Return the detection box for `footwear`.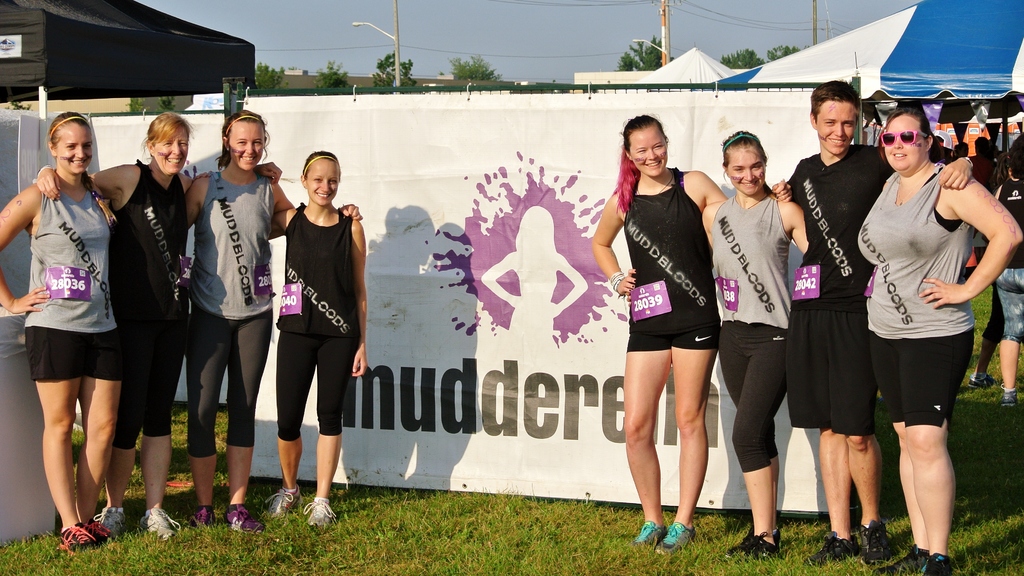
999,390,1016,411.
